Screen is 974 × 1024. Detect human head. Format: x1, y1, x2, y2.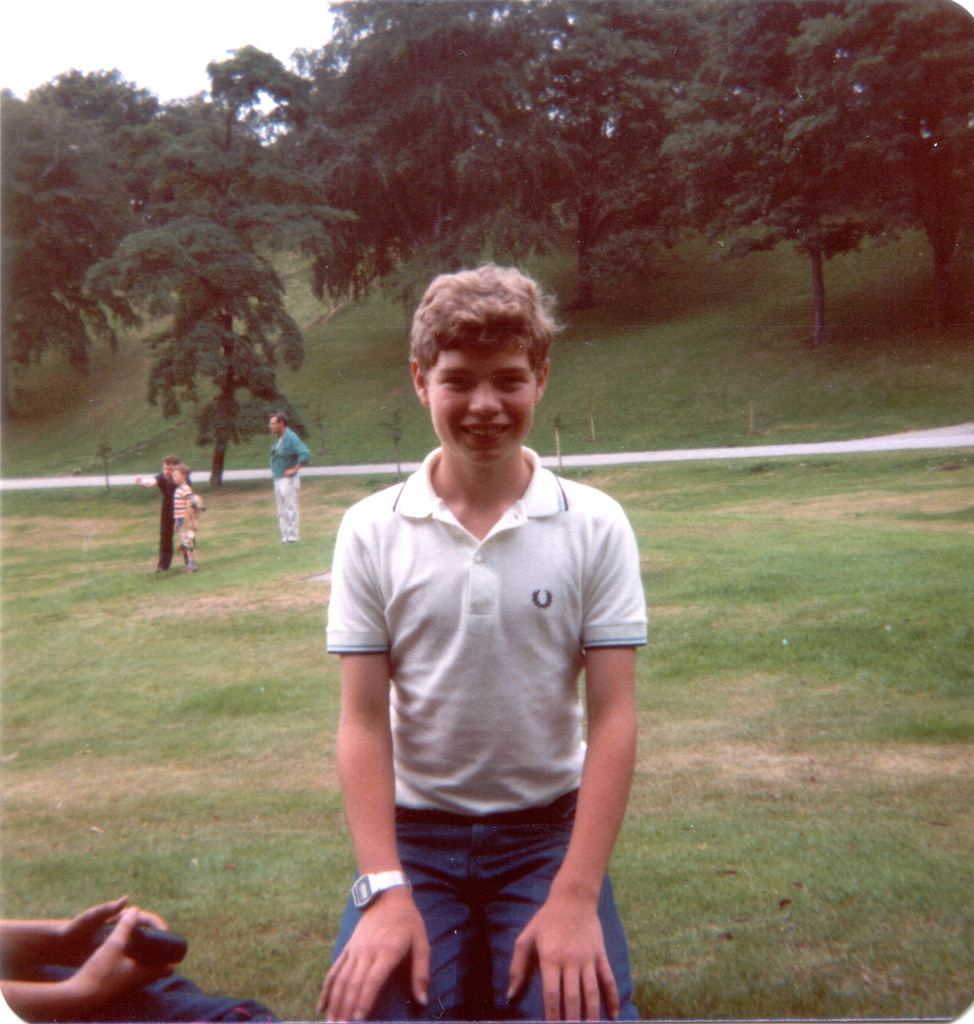
175, 467, 186, 486.
